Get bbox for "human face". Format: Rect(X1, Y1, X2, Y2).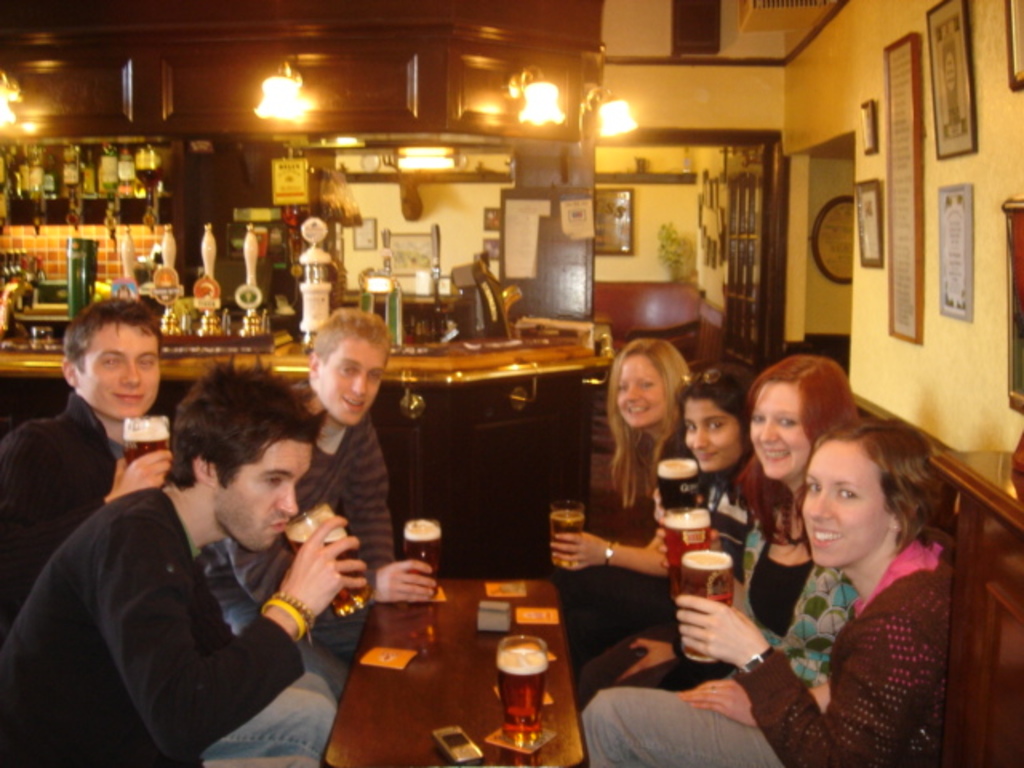
Rect(315, 331, 390, 427).
